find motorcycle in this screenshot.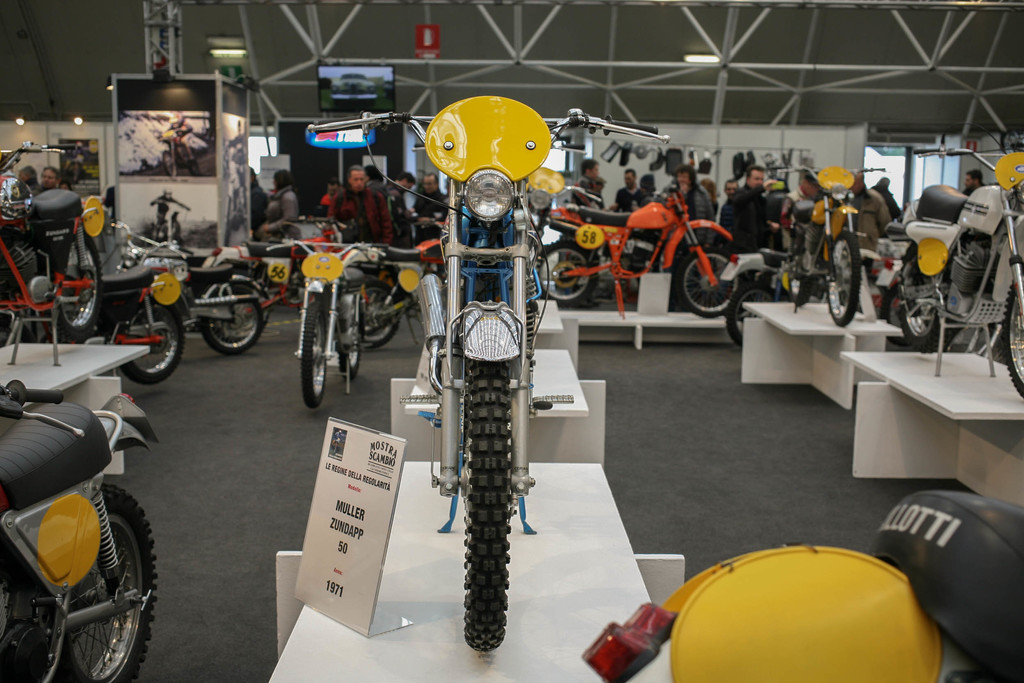
The bounding box for motorcycle is (359,217,442,348).
